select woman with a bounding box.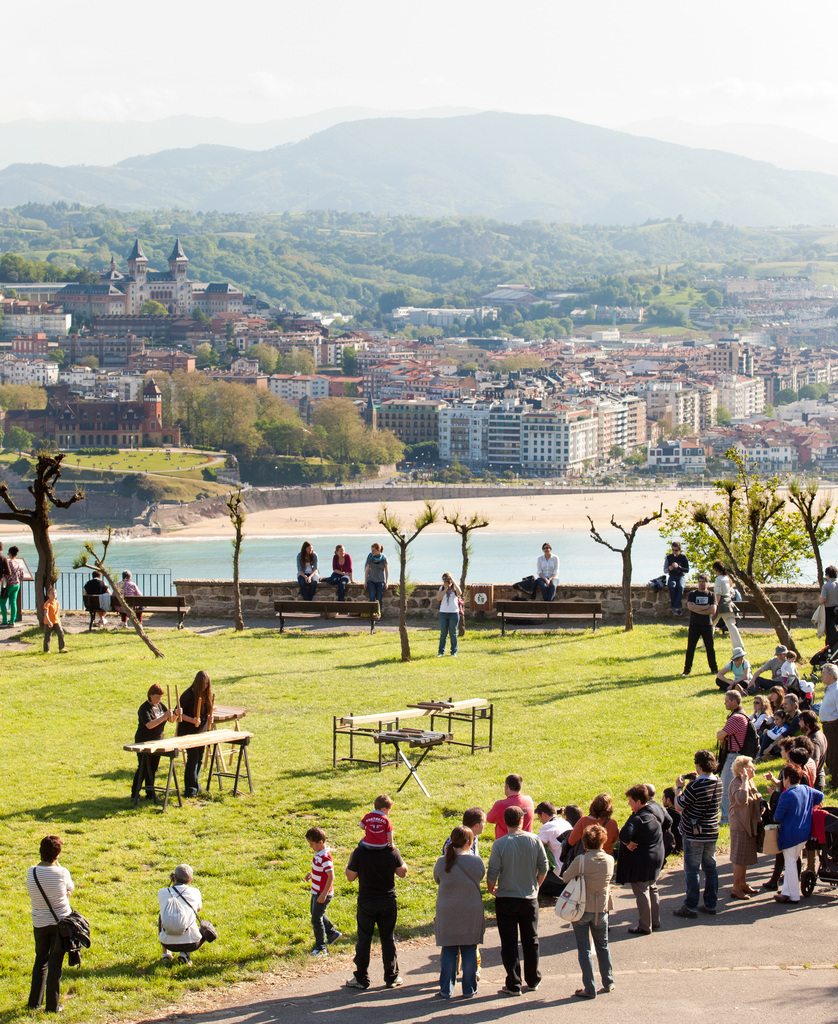
778/735/791/764.
